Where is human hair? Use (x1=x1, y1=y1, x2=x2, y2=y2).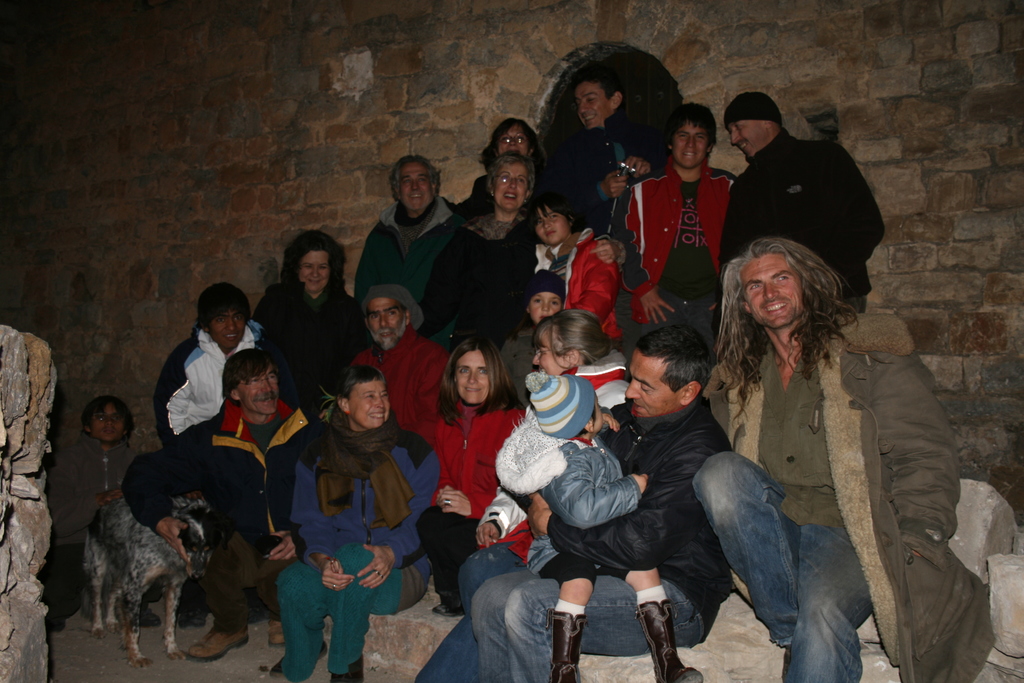
(x1=575, y1=400, x2=598, y2=436).
